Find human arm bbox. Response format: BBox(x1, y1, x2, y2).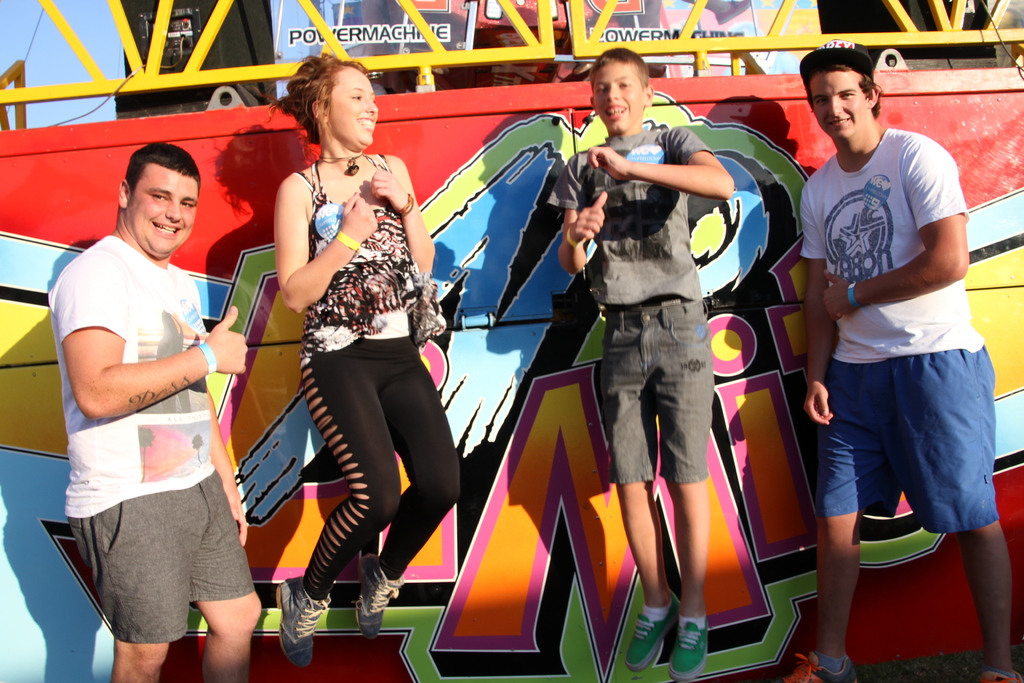
BBox(822, 139, 964, 317).
